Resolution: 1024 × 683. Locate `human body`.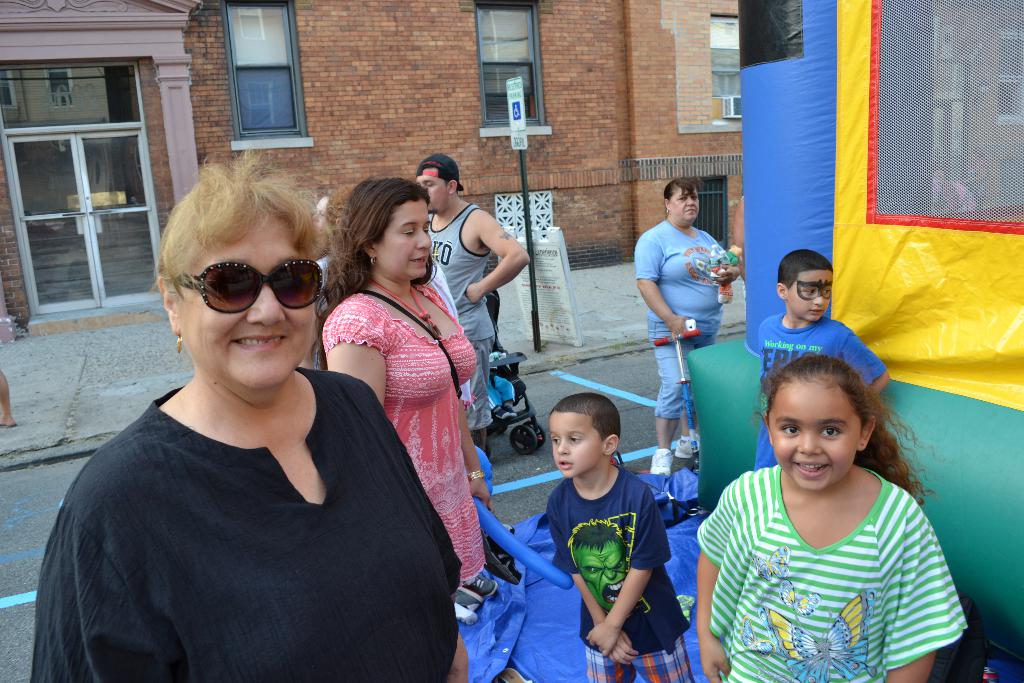
[left=629, top=178, right=738, bottom=482].
